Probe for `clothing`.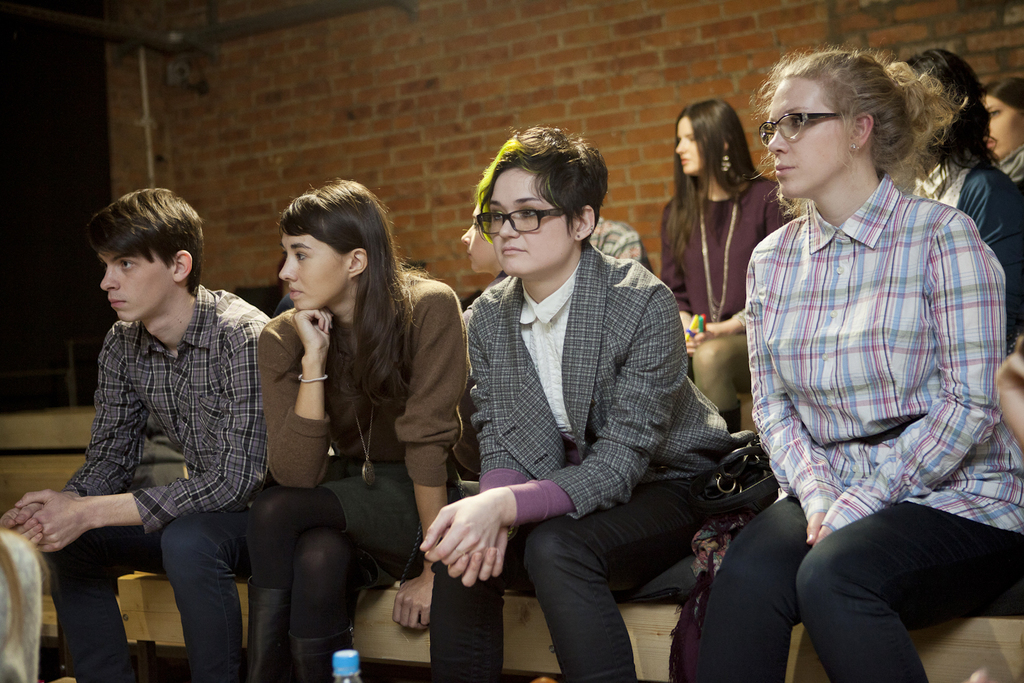
Probe result: [660, 156, 797, 309].
